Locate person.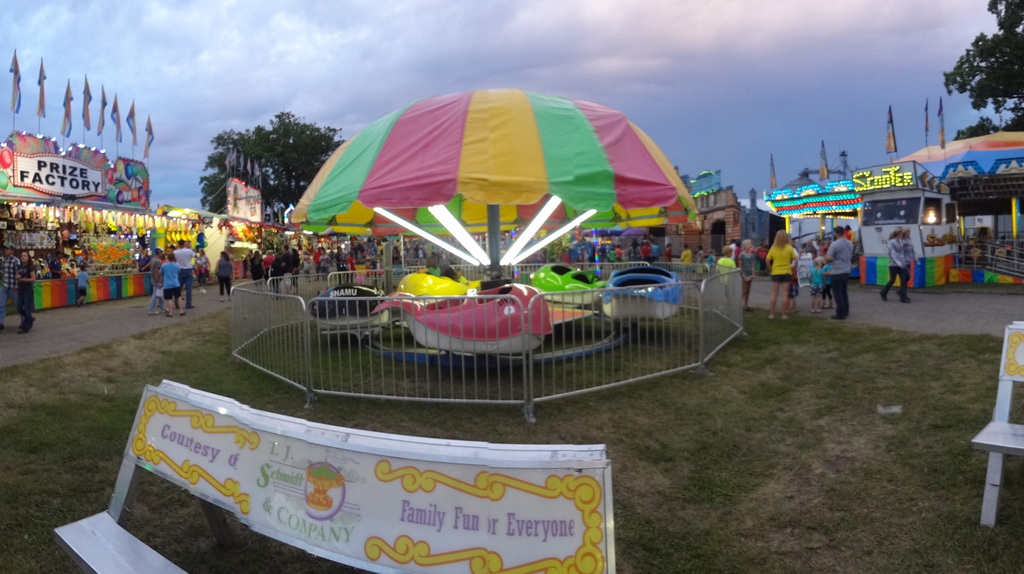
Bounding box: pyautogui.locateOnScreen(629, 245, 645, 266).
